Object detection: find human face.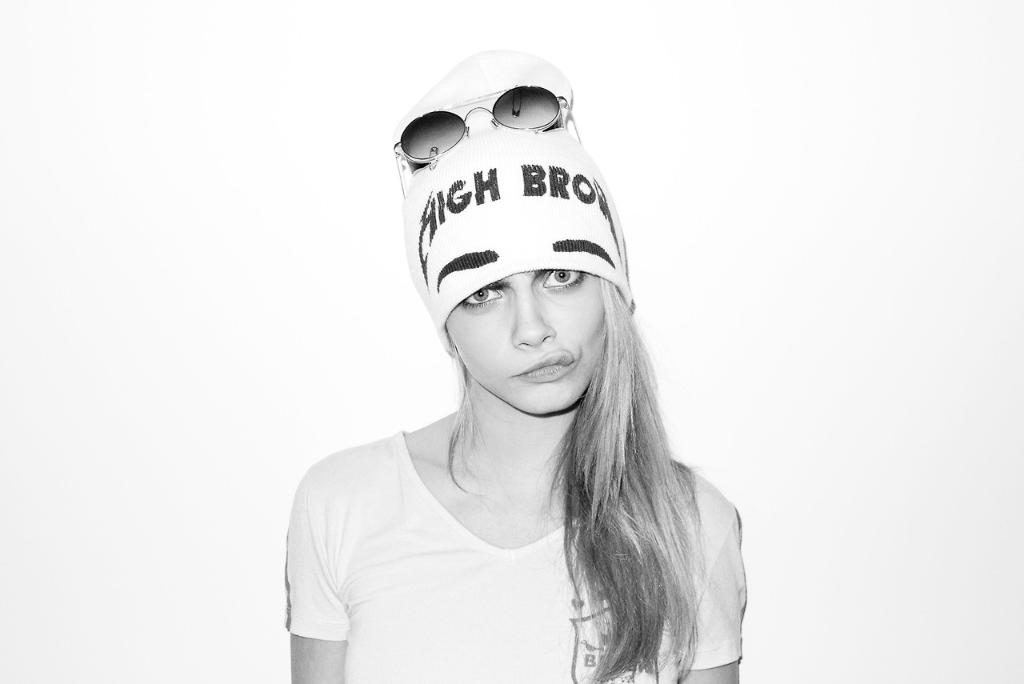
<region>445, 269, 606, 413</region>.
